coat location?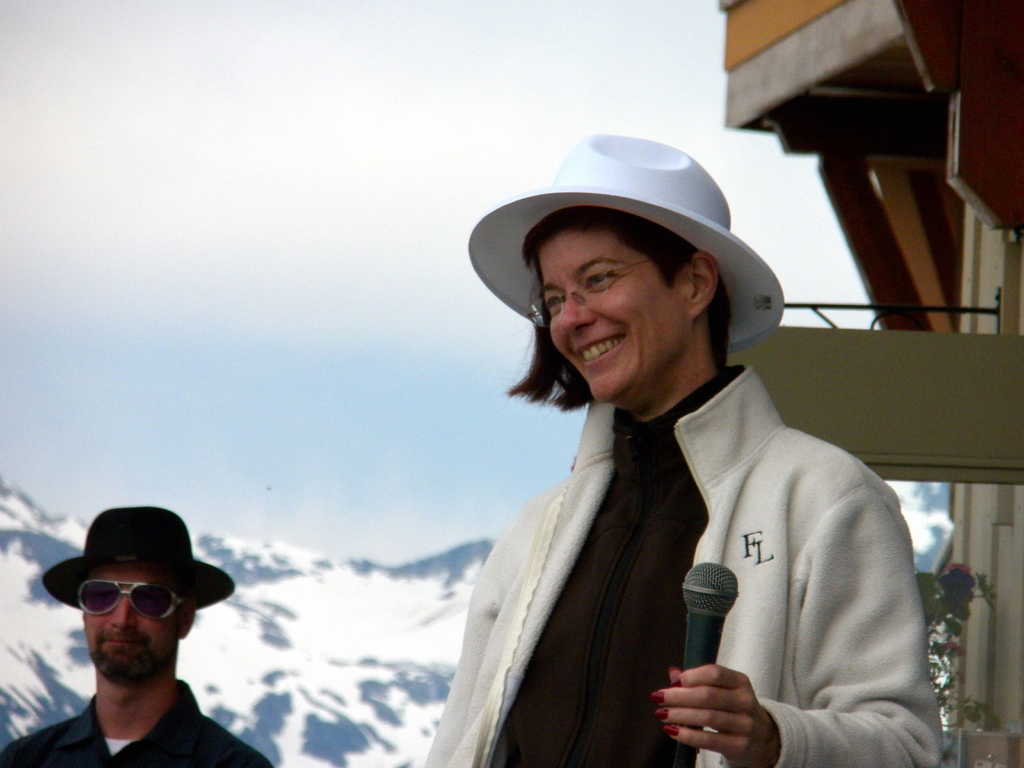
l=413, t=351, r=948, b=767
